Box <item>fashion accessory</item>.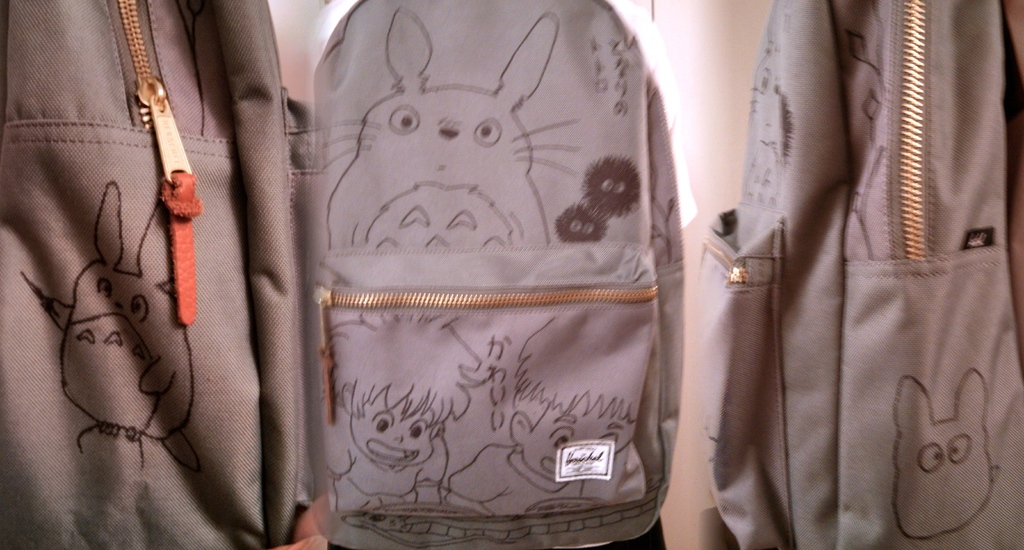
(left=310, top=1, right=686, bottom=547).
